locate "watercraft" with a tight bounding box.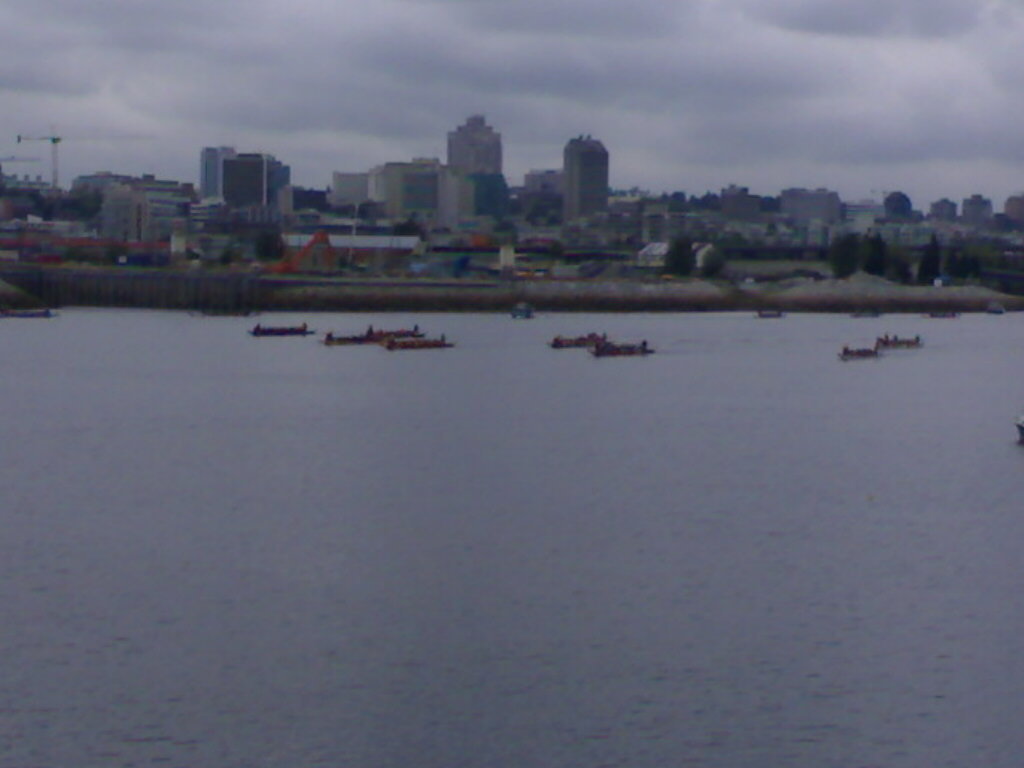
region(757, 305, 783, 317).
